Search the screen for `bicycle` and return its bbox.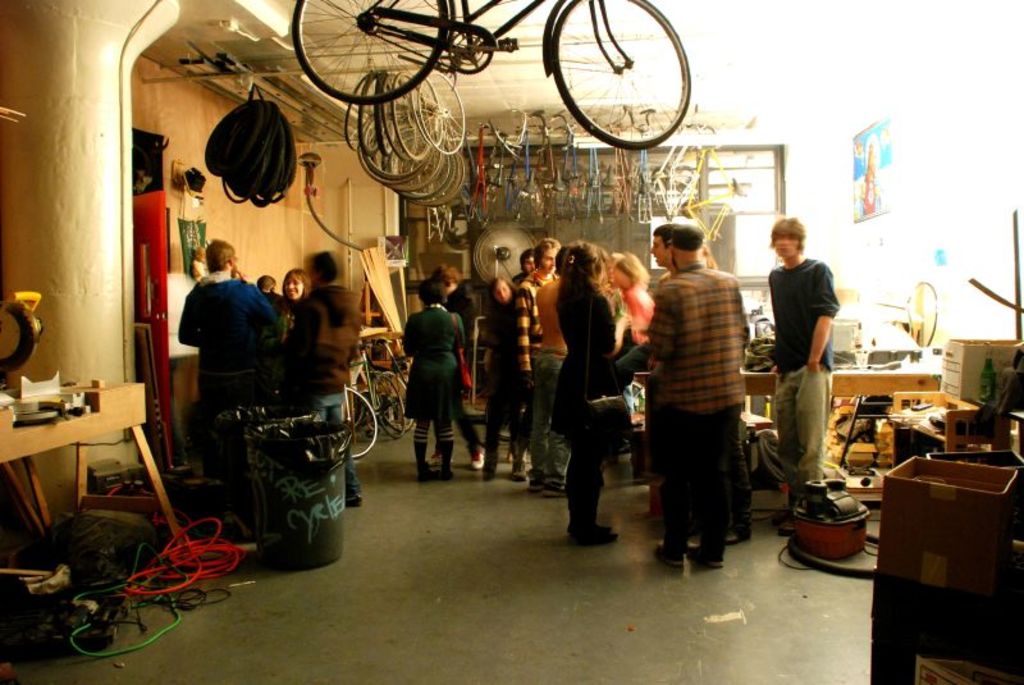
Found: [287,0,694,150].
